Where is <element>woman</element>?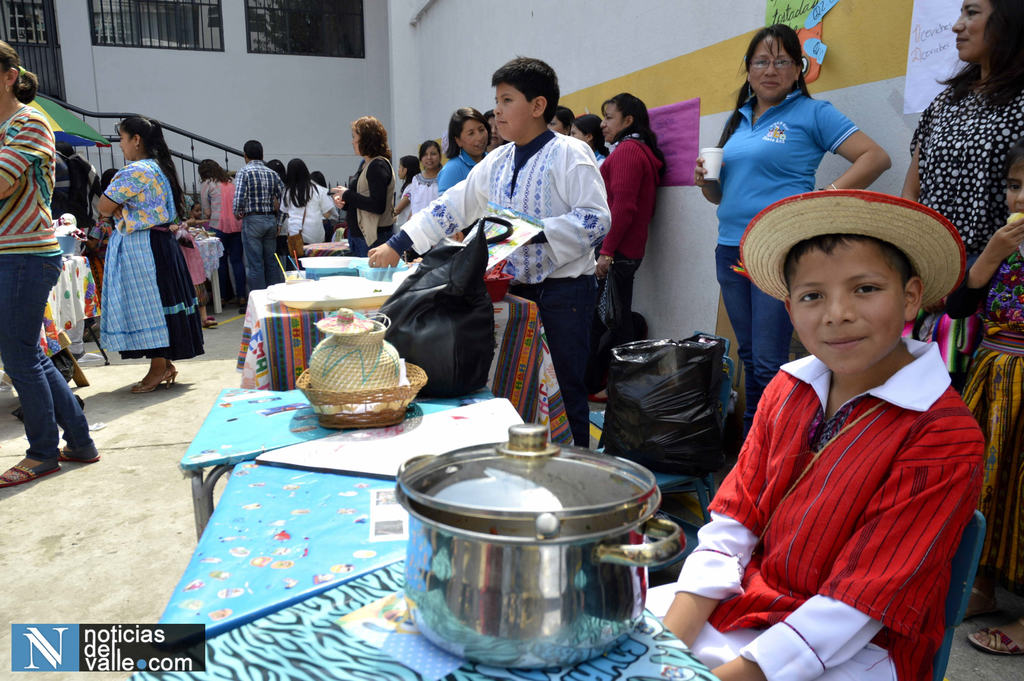
568:112:613:166.
